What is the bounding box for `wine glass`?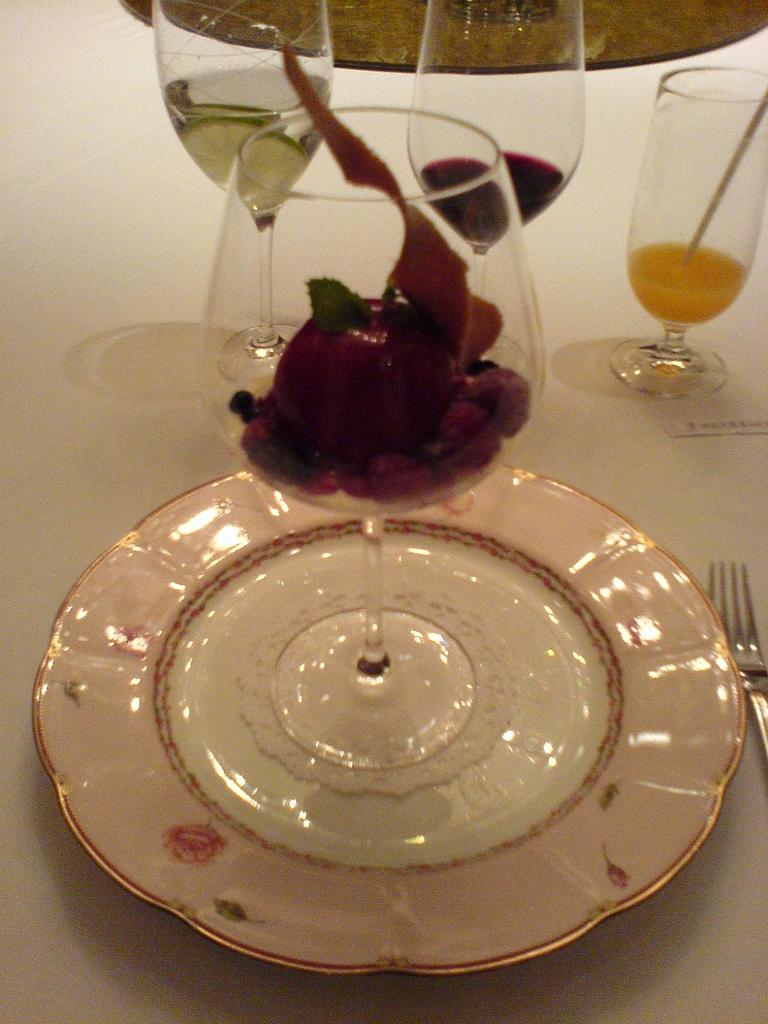
rect(153, 0, 333, 378).
